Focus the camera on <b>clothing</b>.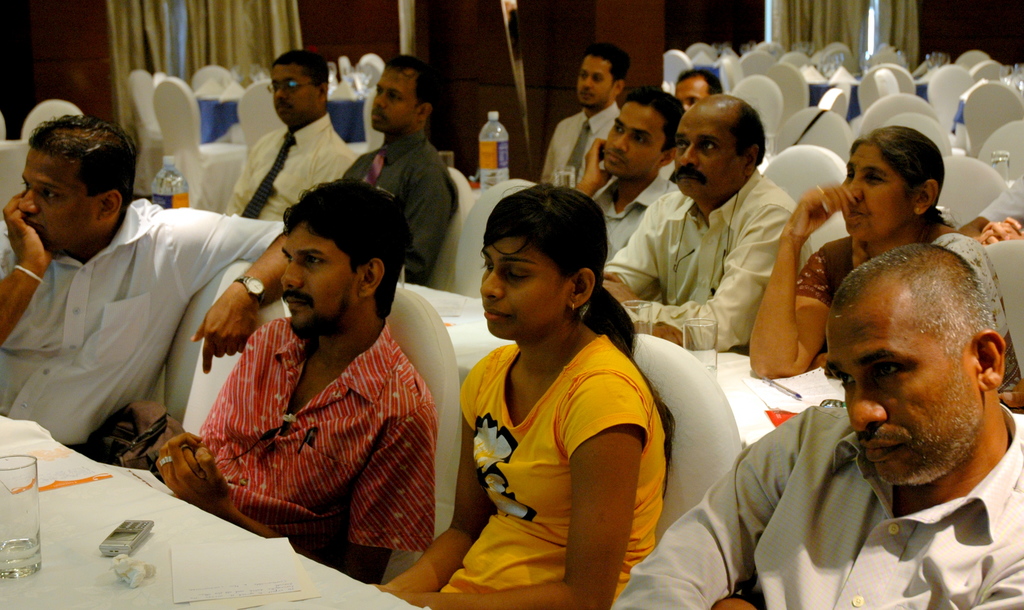
Focus region: [left=593, top=171, right=681, bottom=263].
